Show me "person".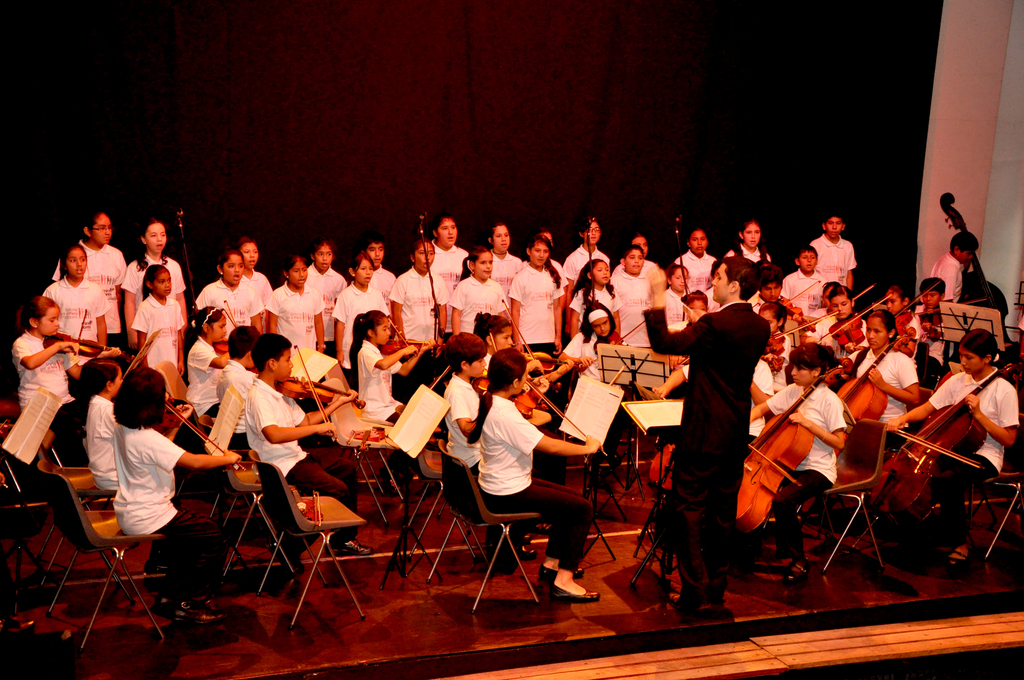
"person" is here: (left=479, top=345, right=607, bottom=608).
